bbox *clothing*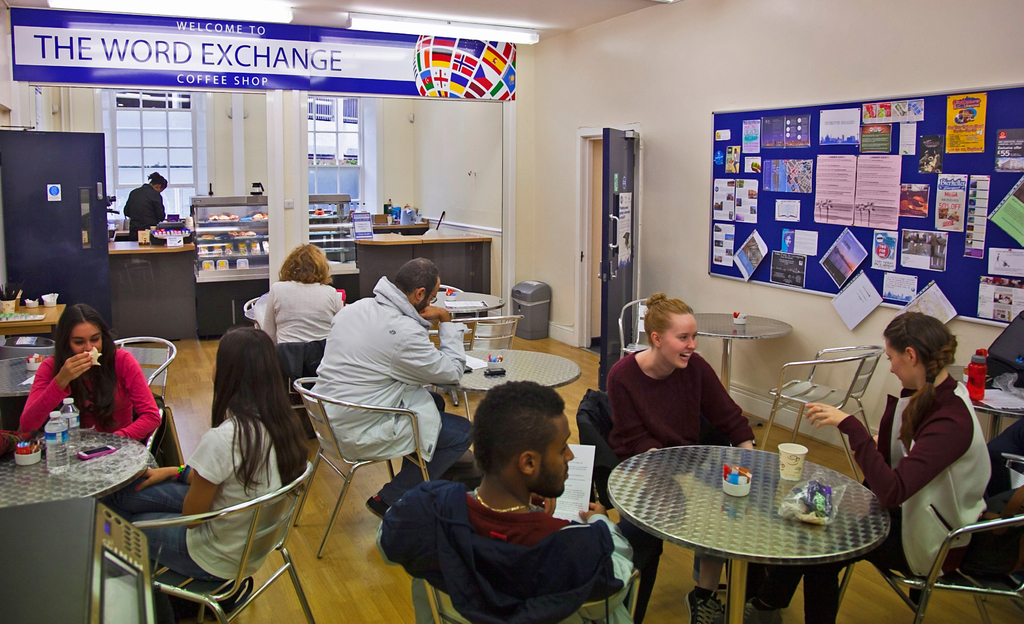
{"x1": 106, "y1": 404, "x2": 307, "y2": 623}
